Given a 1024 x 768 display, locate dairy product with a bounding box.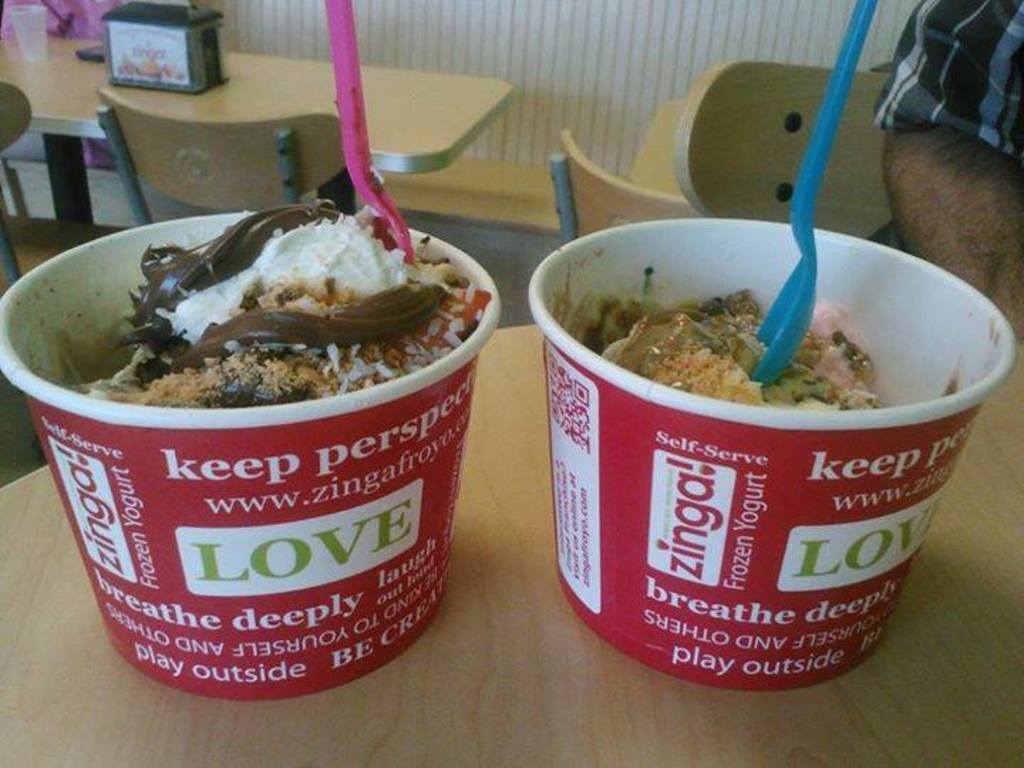
Located: l=95, t=201, r=469, b=388.
